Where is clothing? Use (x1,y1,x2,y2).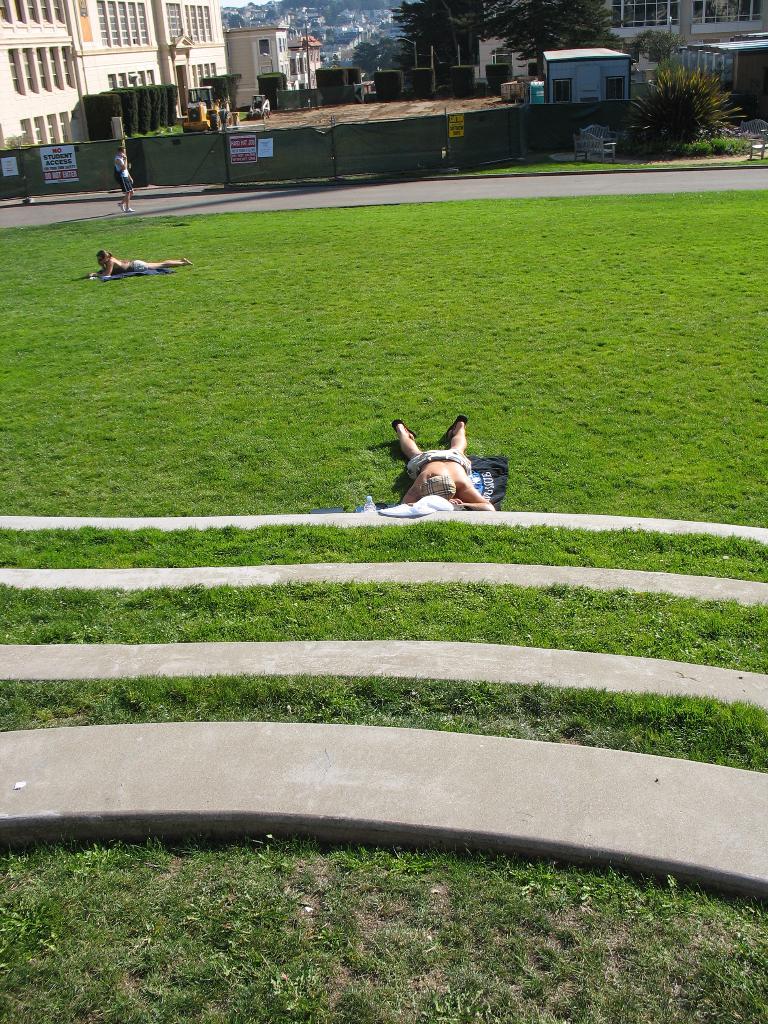
(408,450,476,476).
